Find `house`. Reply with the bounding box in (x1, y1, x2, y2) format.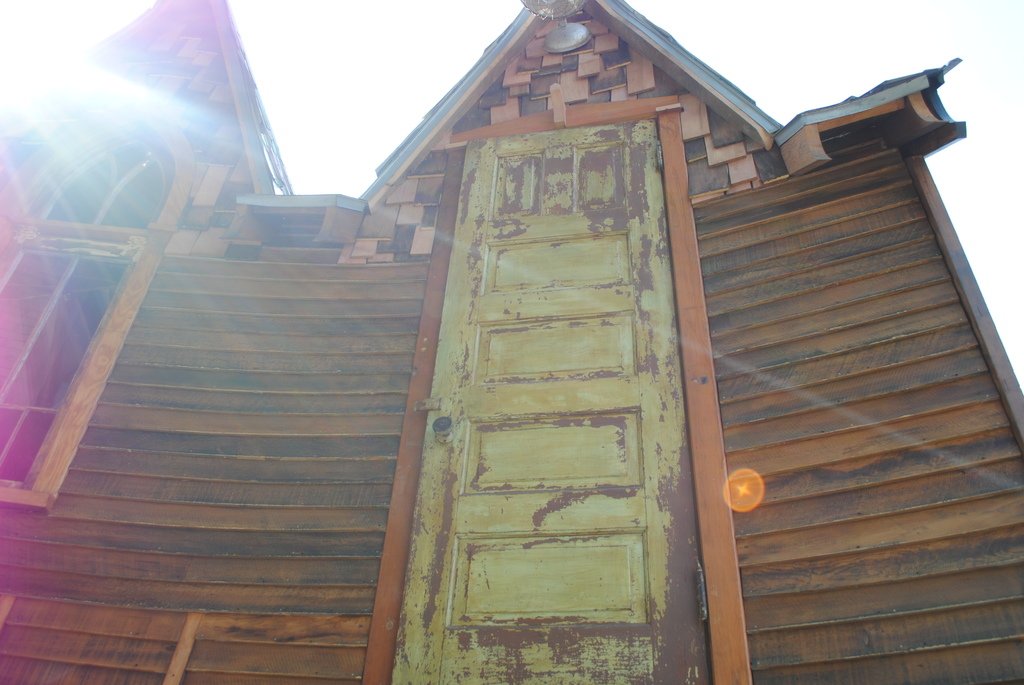
(0, 0, 1023, 684).
